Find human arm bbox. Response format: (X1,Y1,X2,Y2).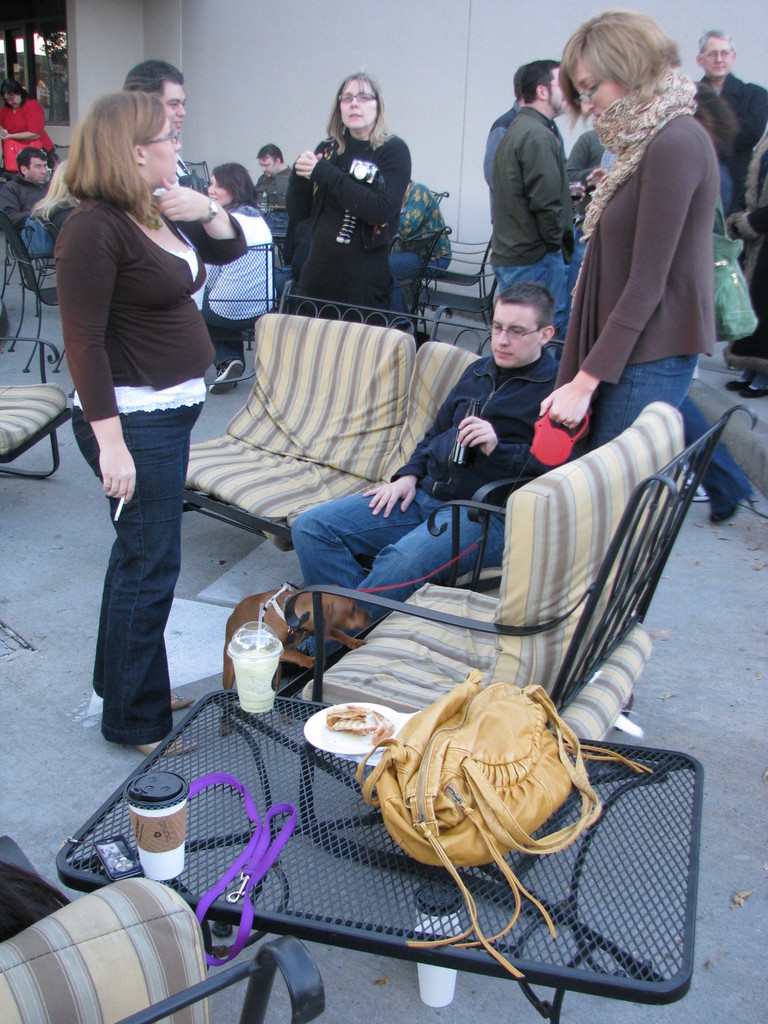
(52,205,140,501).
